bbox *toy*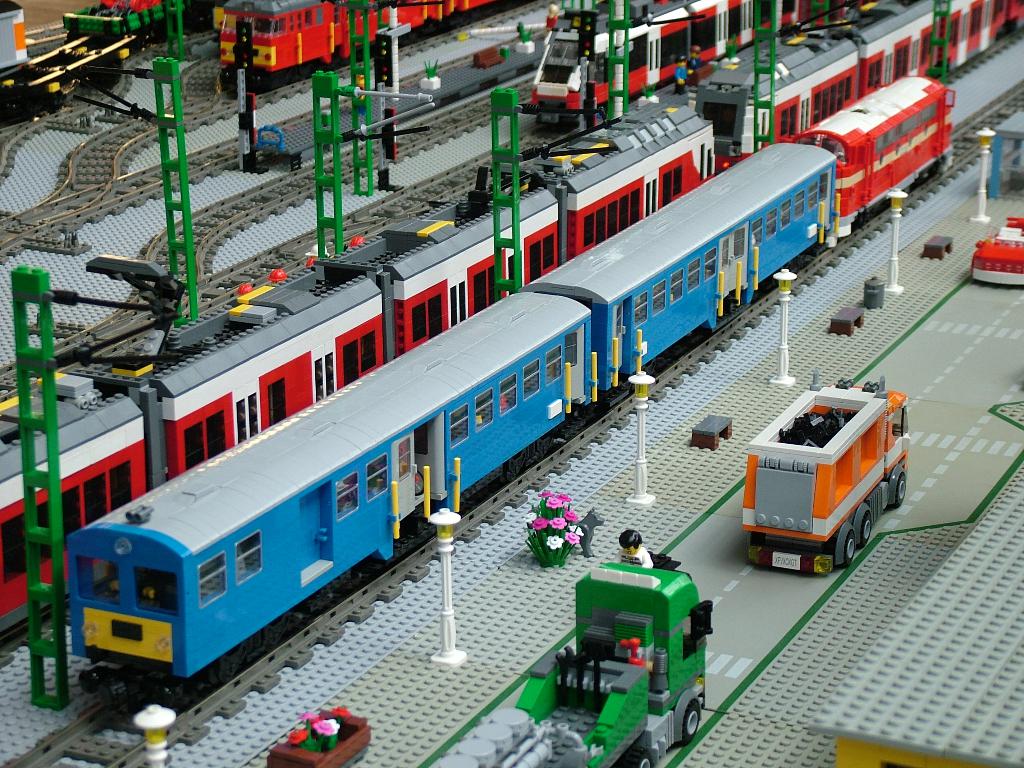
(x1=12, y1=259, x2=186, y2=708)
